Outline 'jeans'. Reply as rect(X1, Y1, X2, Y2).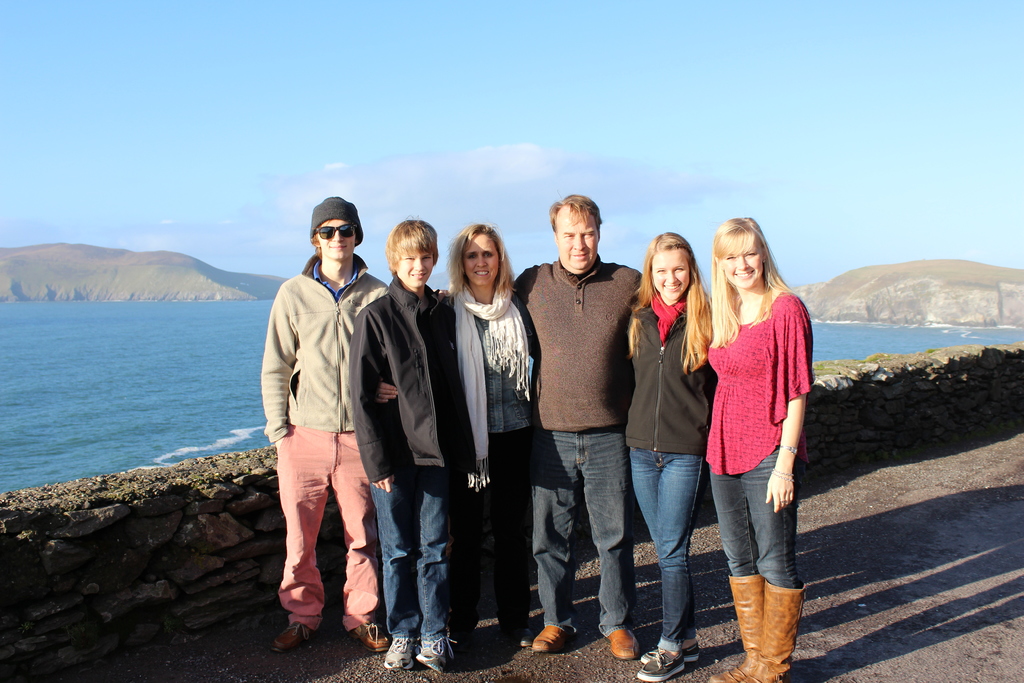
rect(632, 431, 718, 671).
